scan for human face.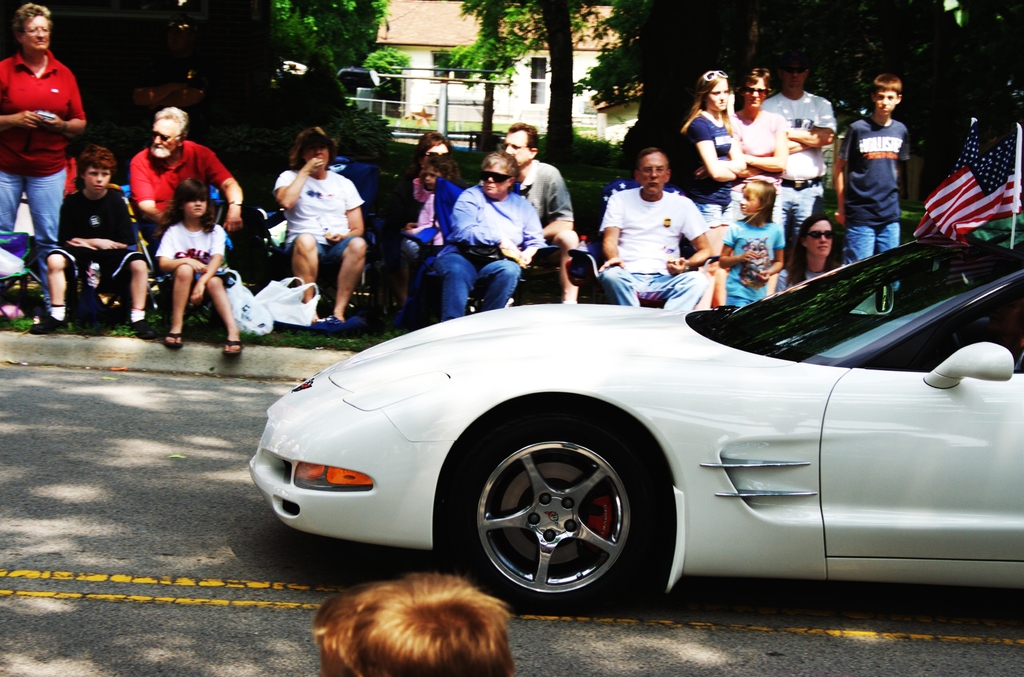
Scan result: box=[871, 95, 904, 117].
